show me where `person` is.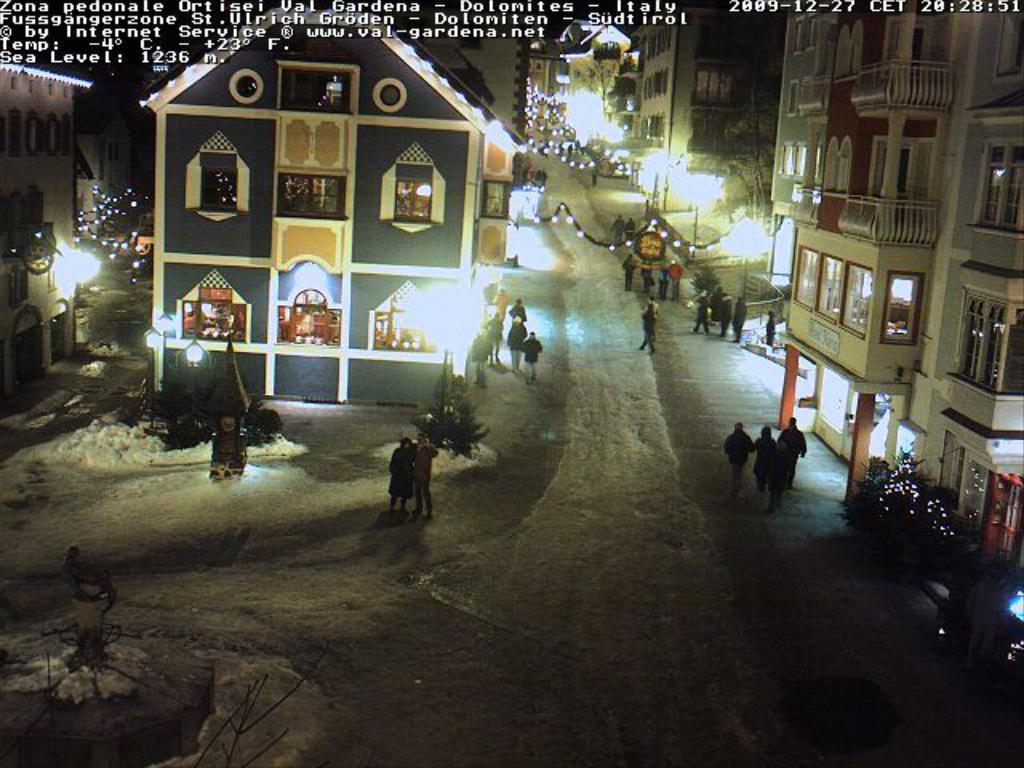
`person` is at [x1=478, y1=312, x2=504, y2=373].
